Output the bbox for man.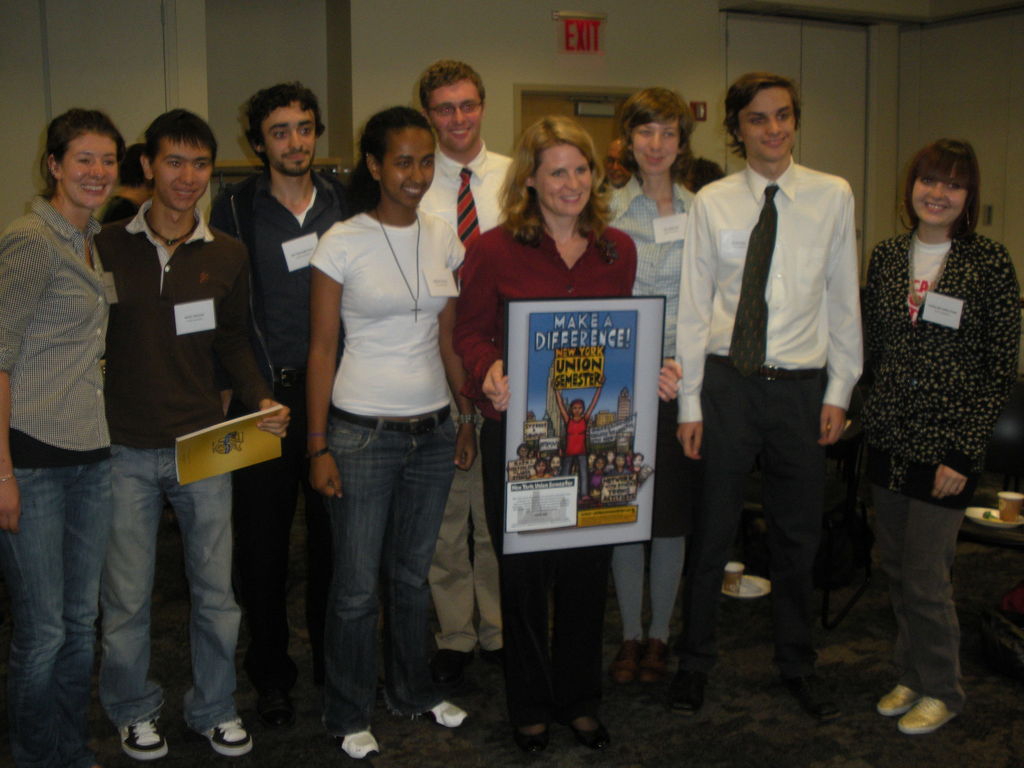
<box>207,84,353,679</box>.
